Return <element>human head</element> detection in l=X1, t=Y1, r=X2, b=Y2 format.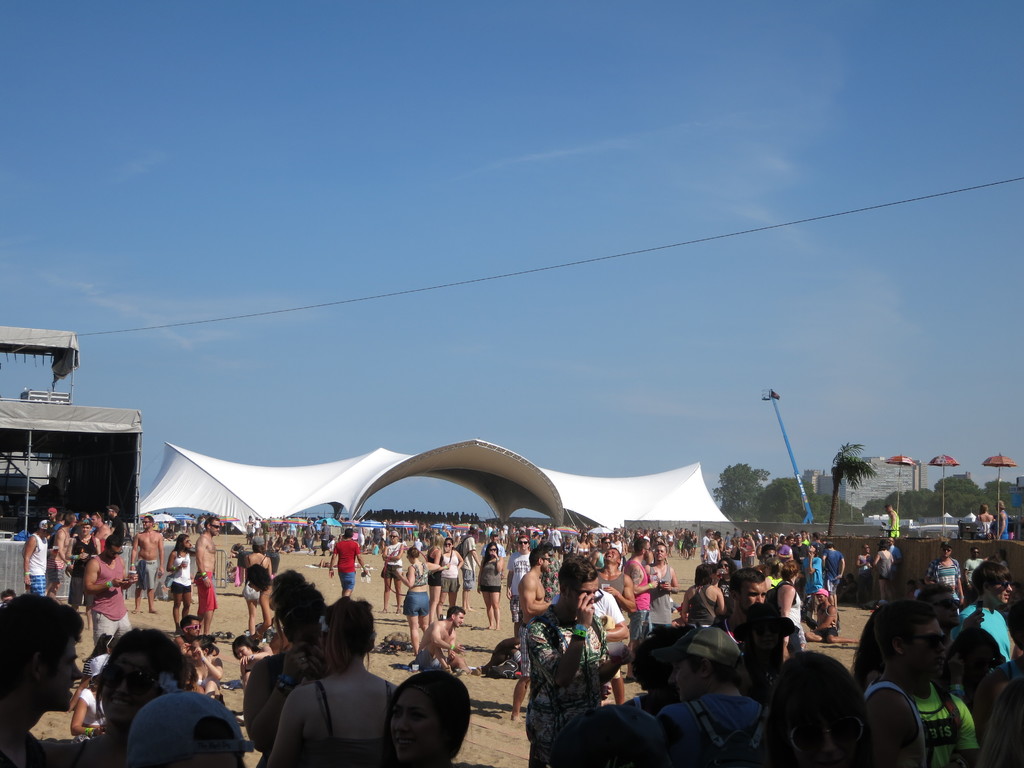
l=859, t=543, r=870, b=559.
